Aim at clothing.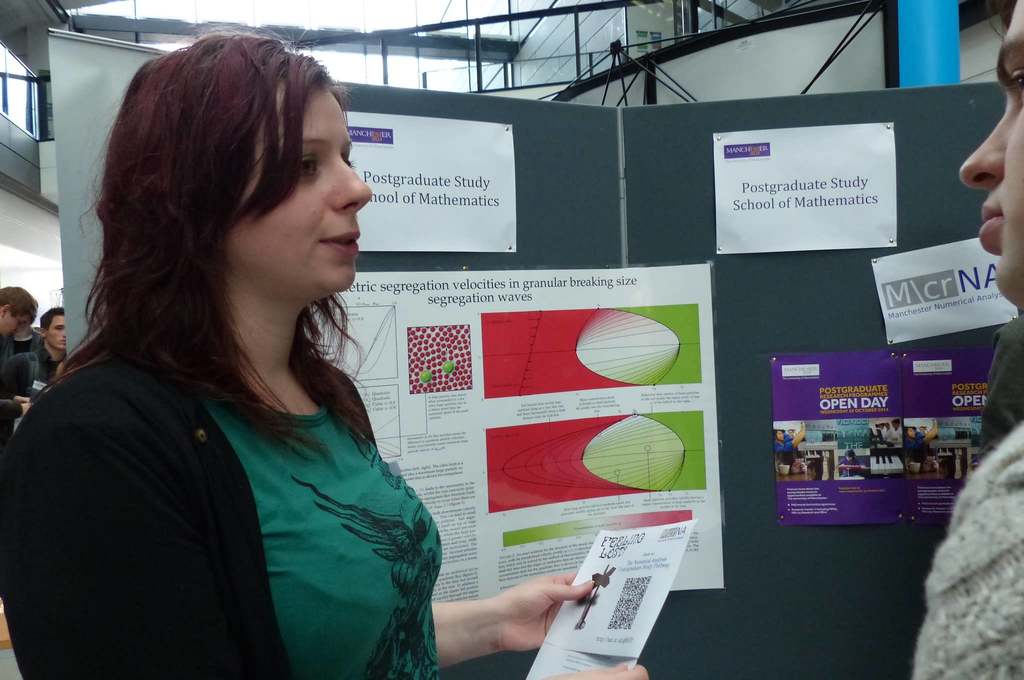
Aimed at [0, 348, 61, 447].
